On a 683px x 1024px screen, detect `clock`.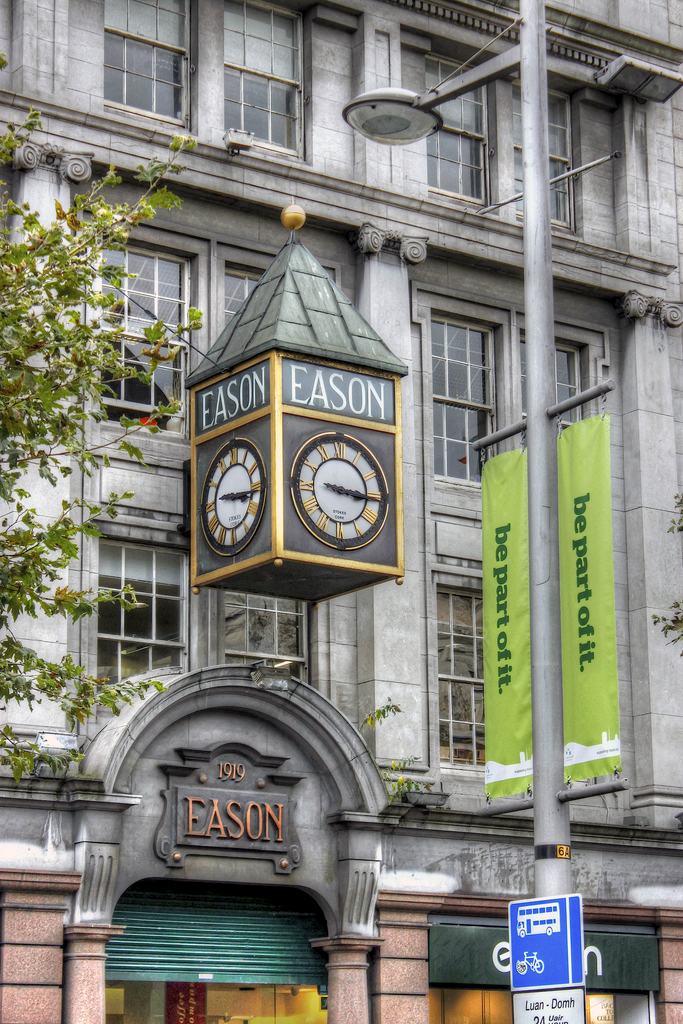
{"x1": 199, "y1": 435, "x2": 268, "y2": 552}.
